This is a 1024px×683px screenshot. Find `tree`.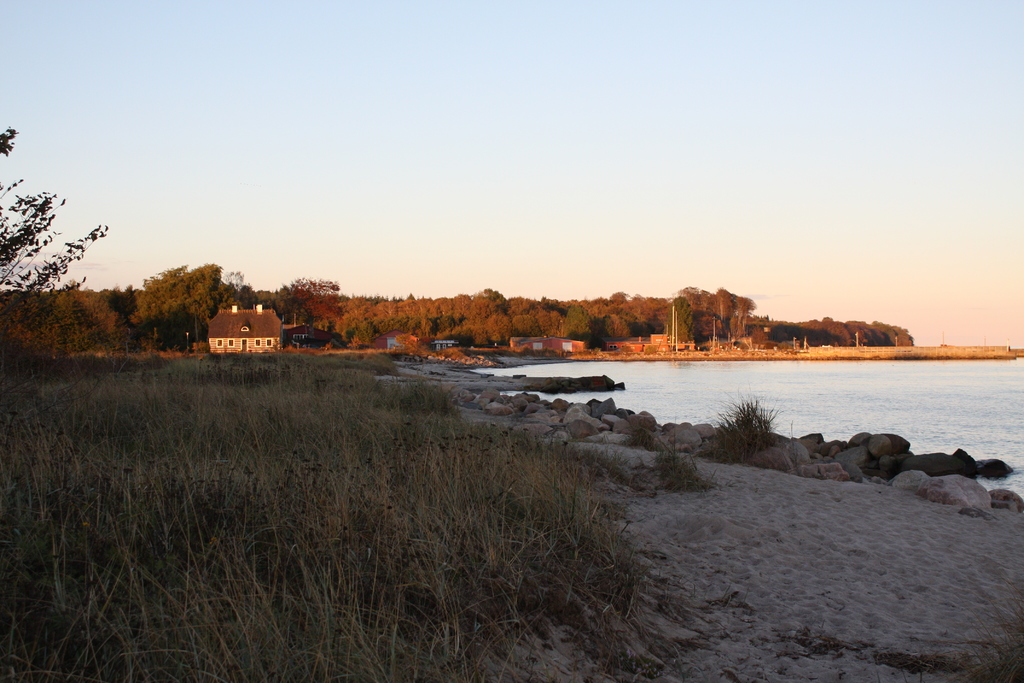
Bounding box: 1,165,103,328.
